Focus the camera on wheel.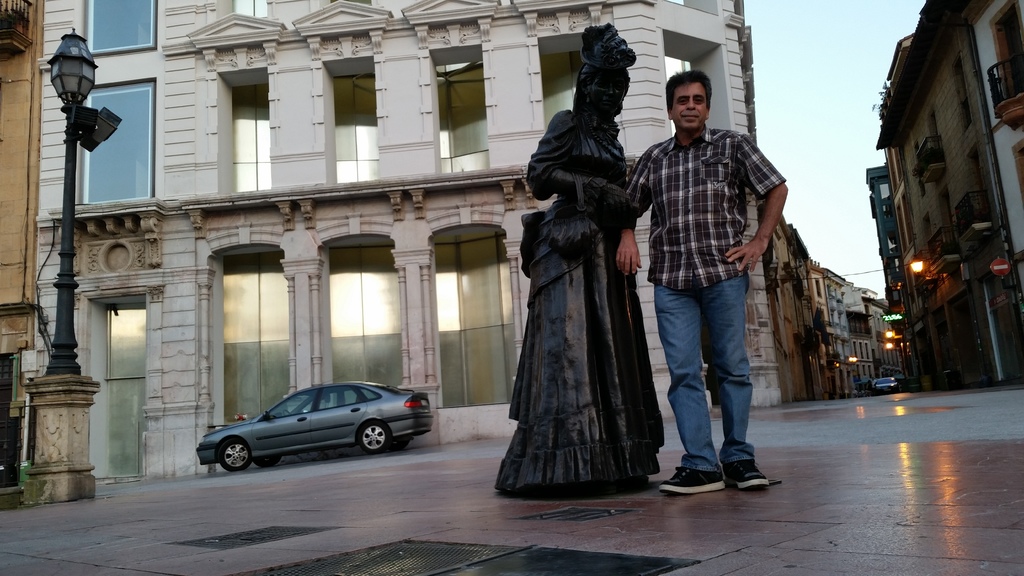
Focus region: 254,451,282,465.
